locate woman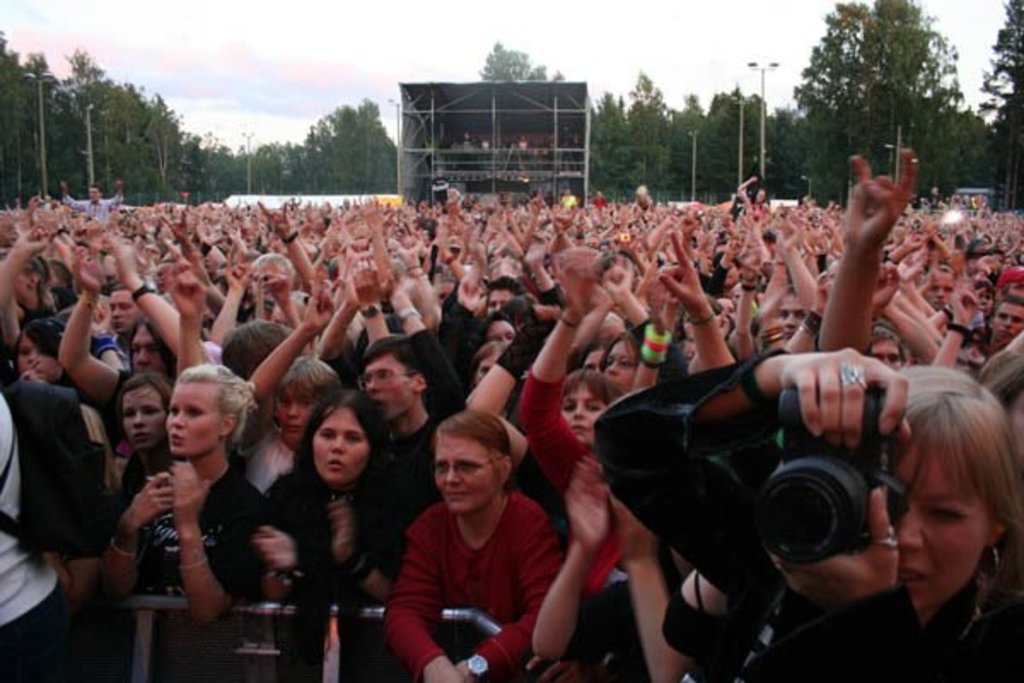
96:360:275:681
